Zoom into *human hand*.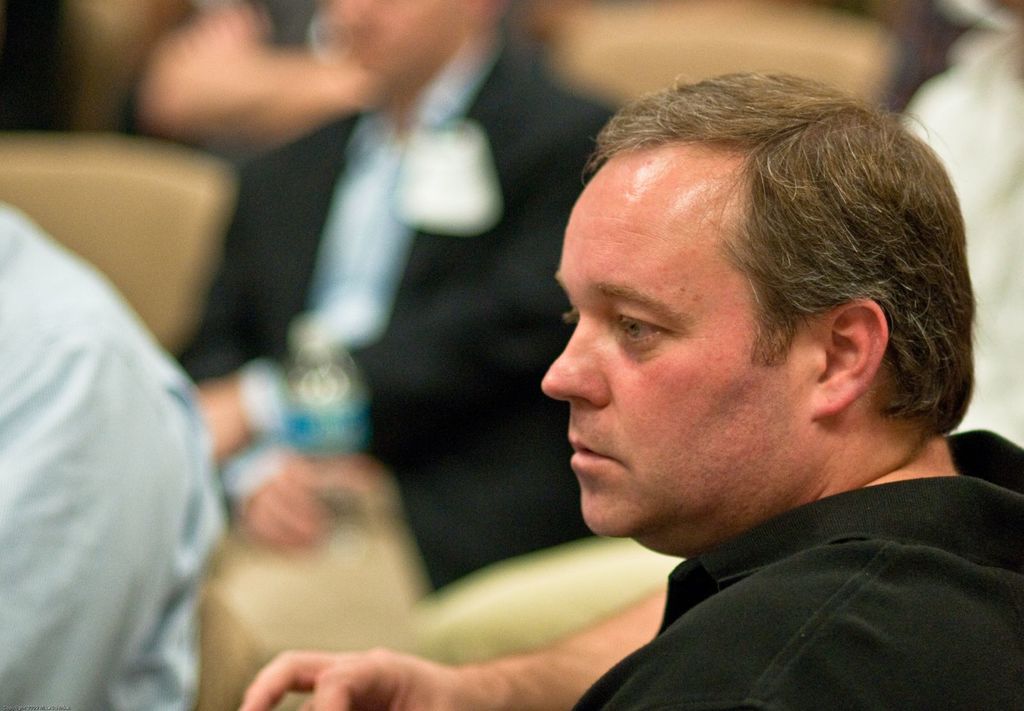
Zoom target: [196,379,254,461].
